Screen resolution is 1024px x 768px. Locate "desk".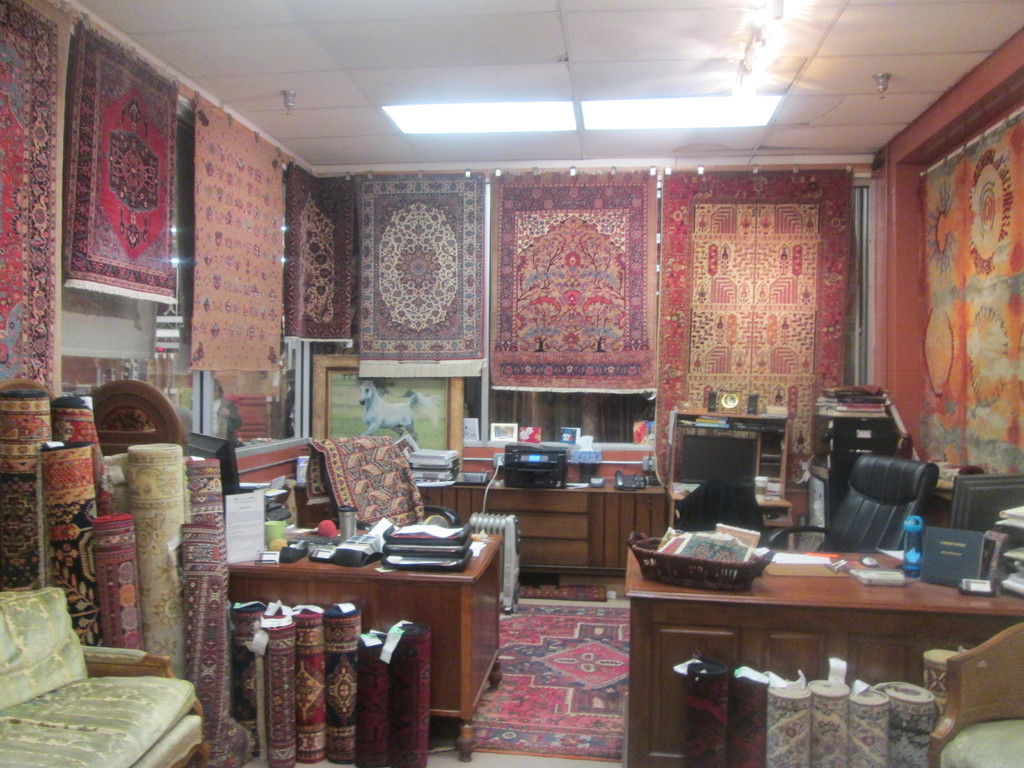
[607,497,1000,754].
